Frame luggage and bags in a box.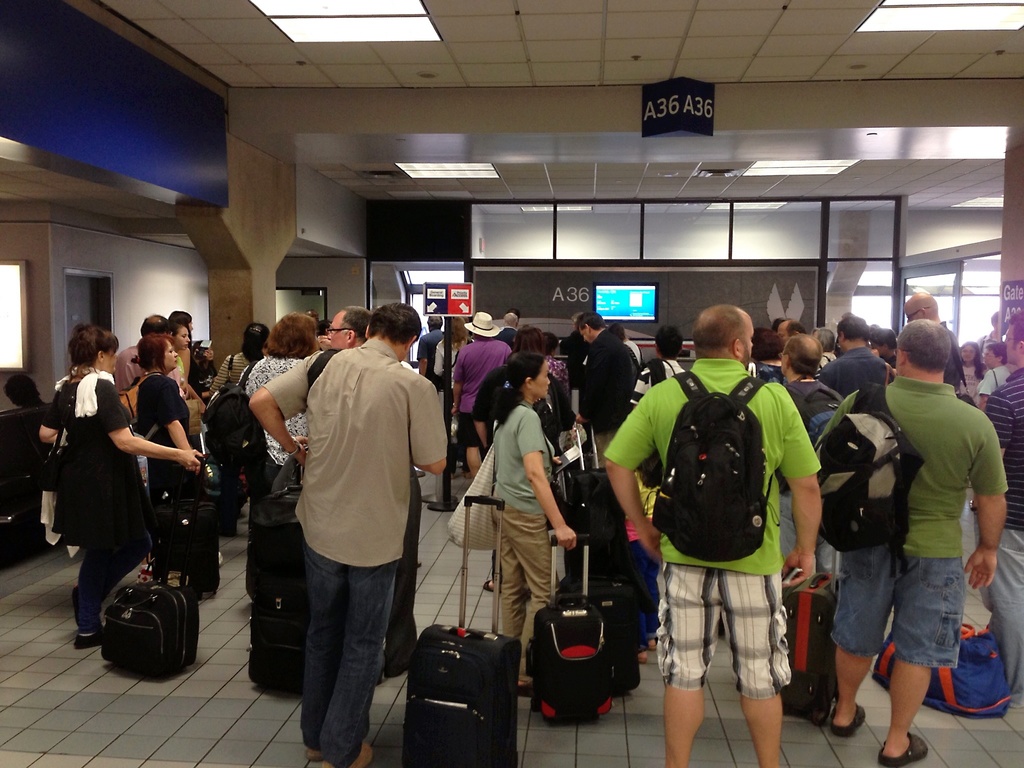
select_region(567, 541, 641, 698).
